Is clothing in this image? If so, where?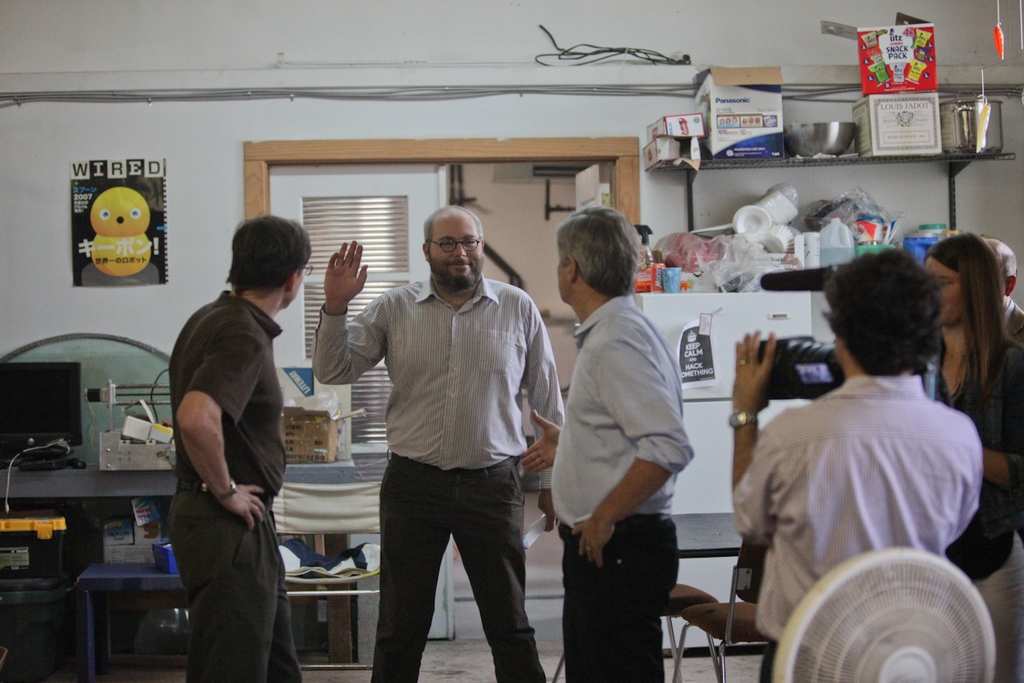
Yes, at x1=933 y1=324 x2=1023 y2=682.
